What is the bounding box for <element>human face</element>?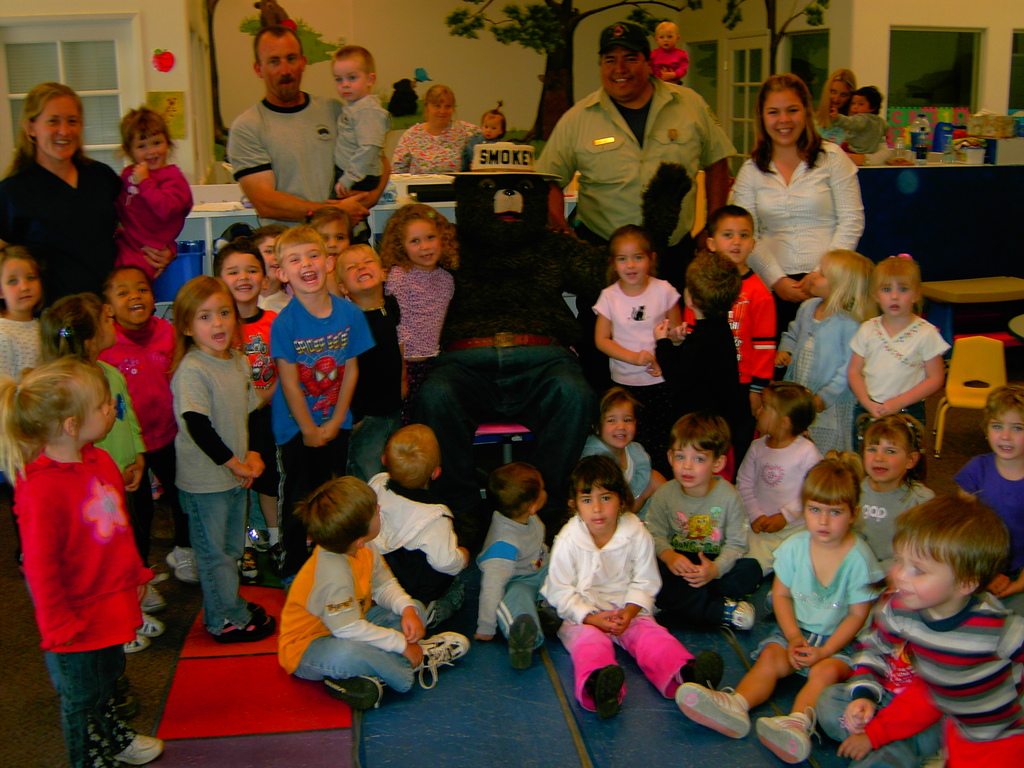
detection(341, 246, 385, 294).
